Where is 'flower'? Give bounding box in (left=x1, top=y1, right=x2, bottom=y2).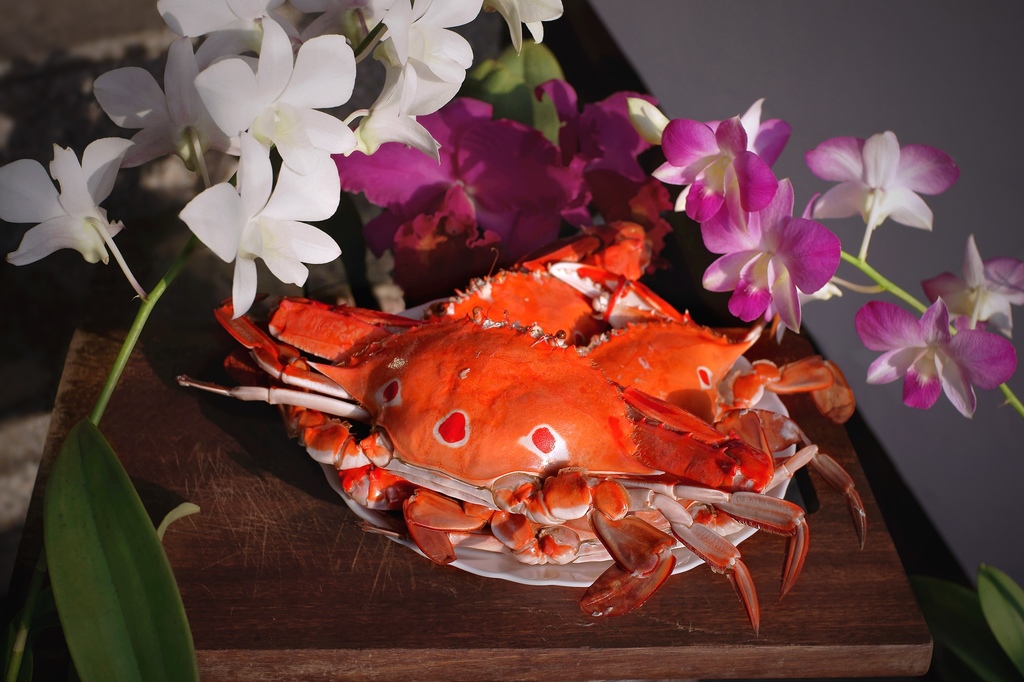
(left=649, top=96, right=794, bottom=249).
